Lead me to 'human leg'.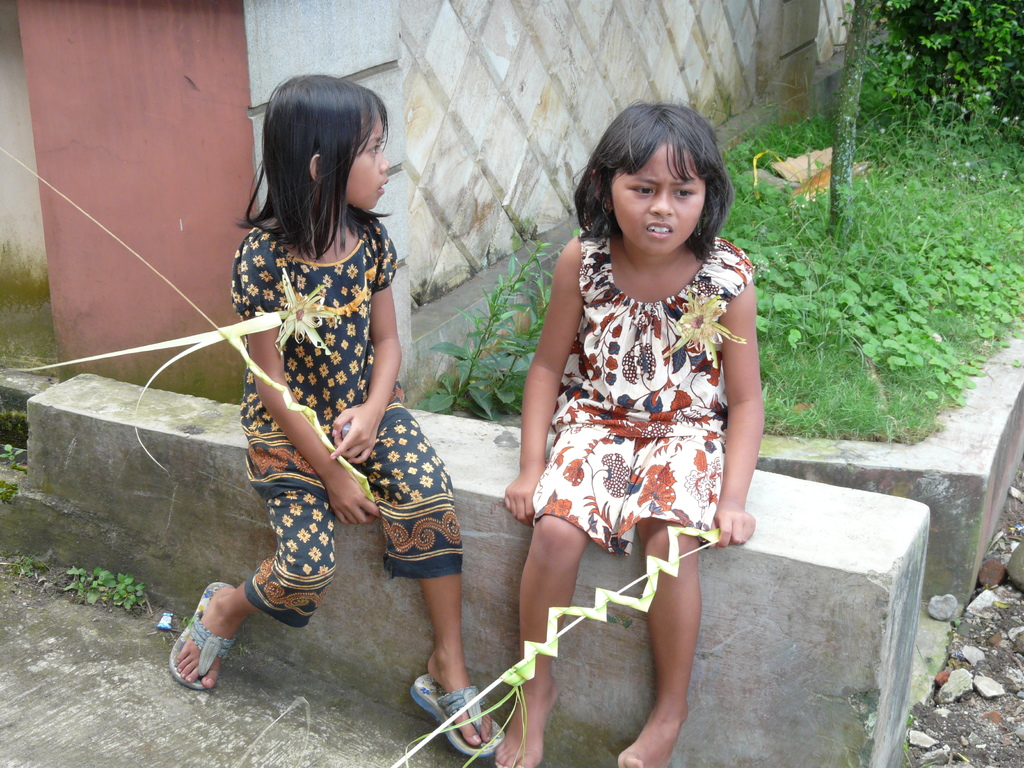
Lead to 611 434 706 767.
